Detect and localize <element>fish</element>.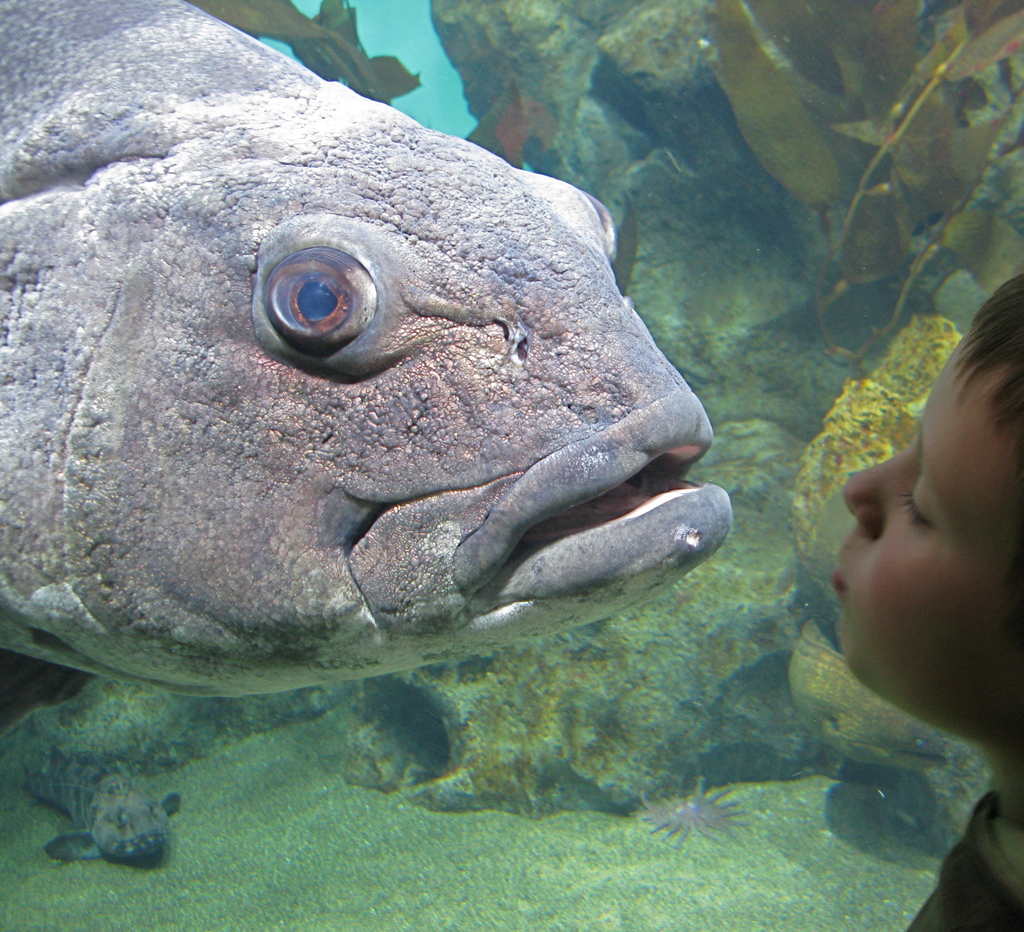
Localized at BBox(39, 152, 736, 783).
